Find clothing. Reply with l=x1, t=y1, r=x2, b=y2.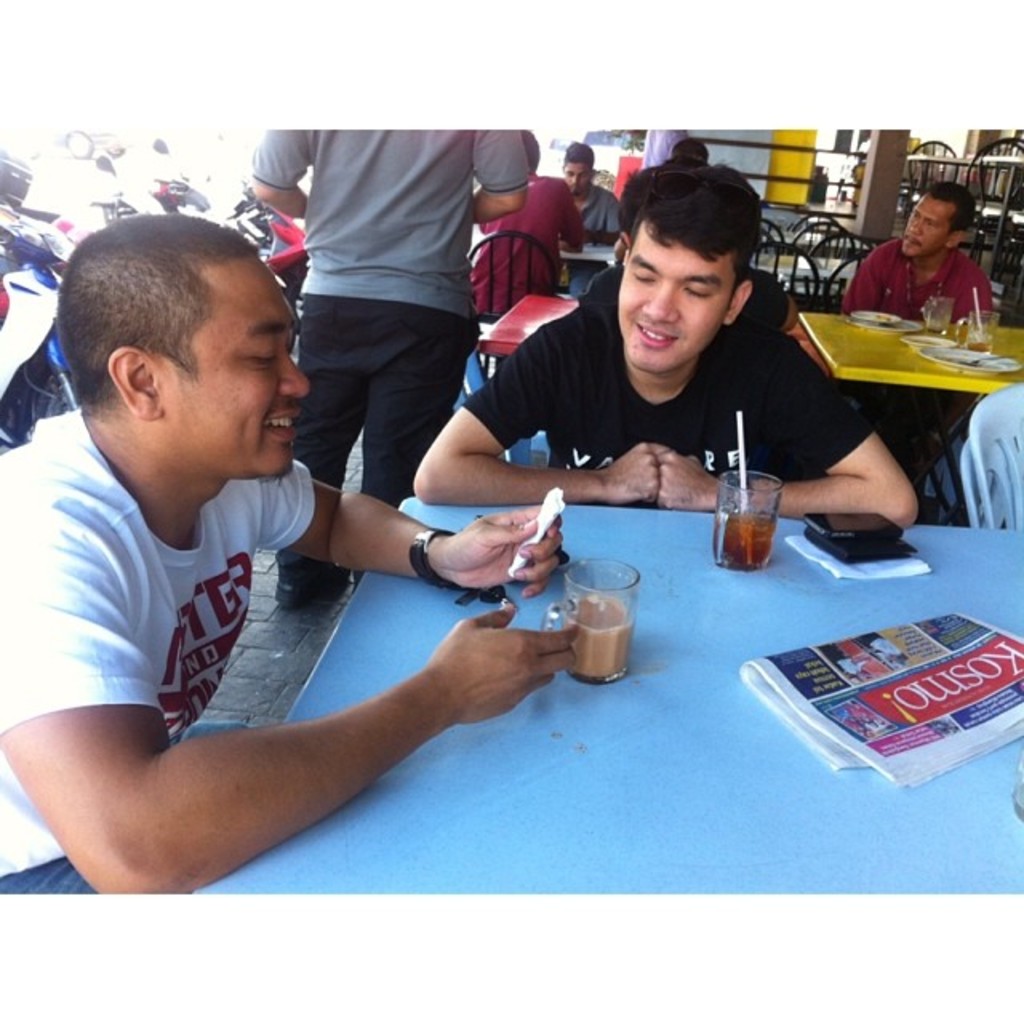
l=0, t=413, r=331, b=891.
